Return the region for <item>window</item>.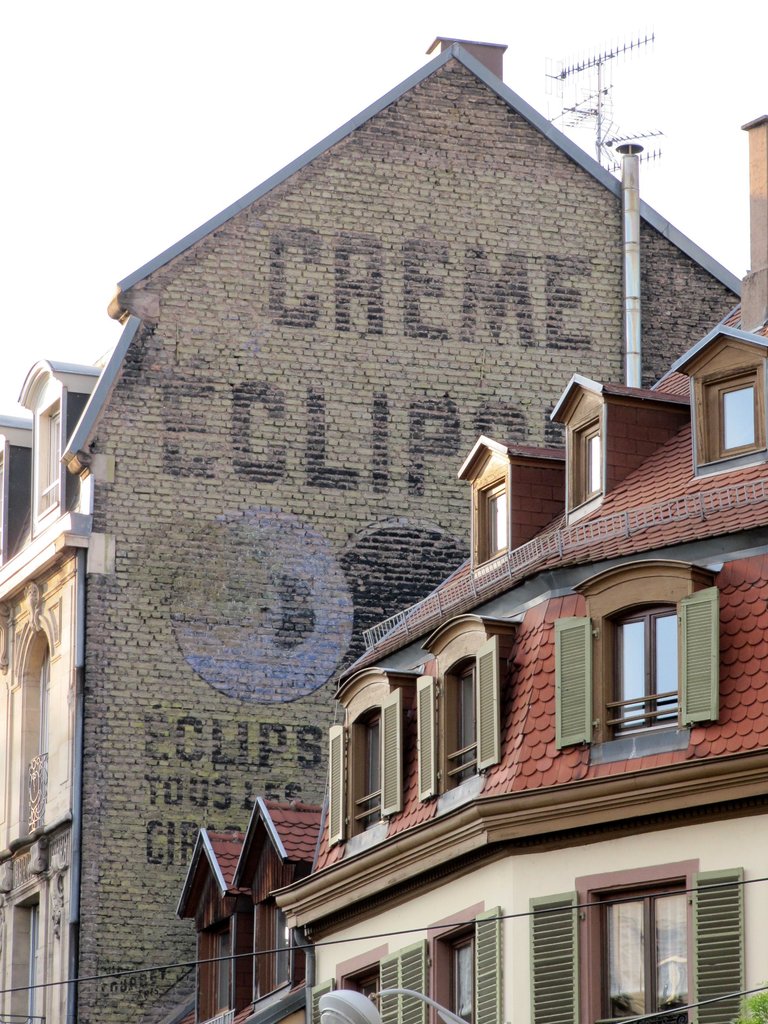
16/905/44/1017.
